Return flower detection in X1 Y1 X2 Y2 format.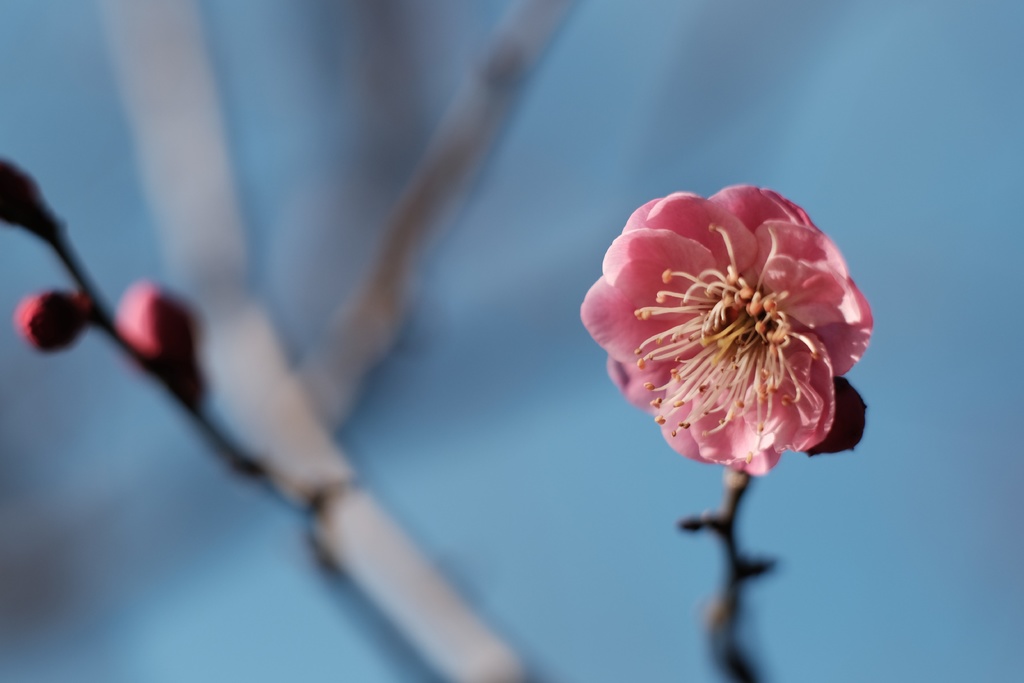
583 178 877 493.
